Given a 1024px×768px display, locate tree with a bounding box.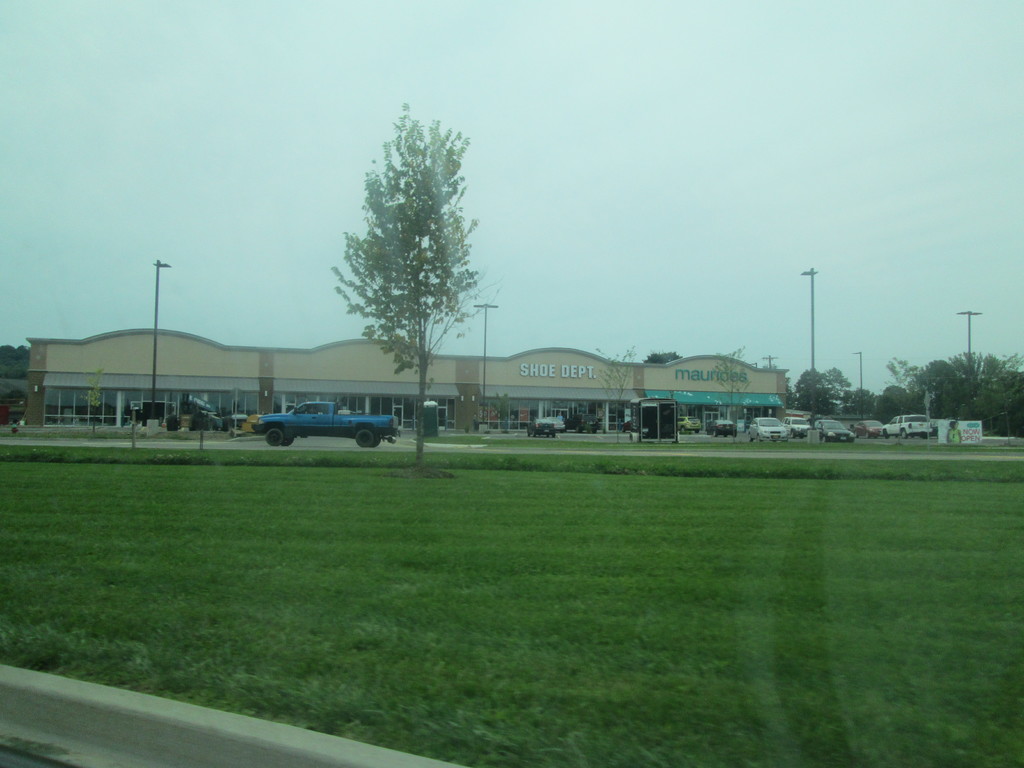
Located: <bbox>0, 339, 40, 387</bbox>.
